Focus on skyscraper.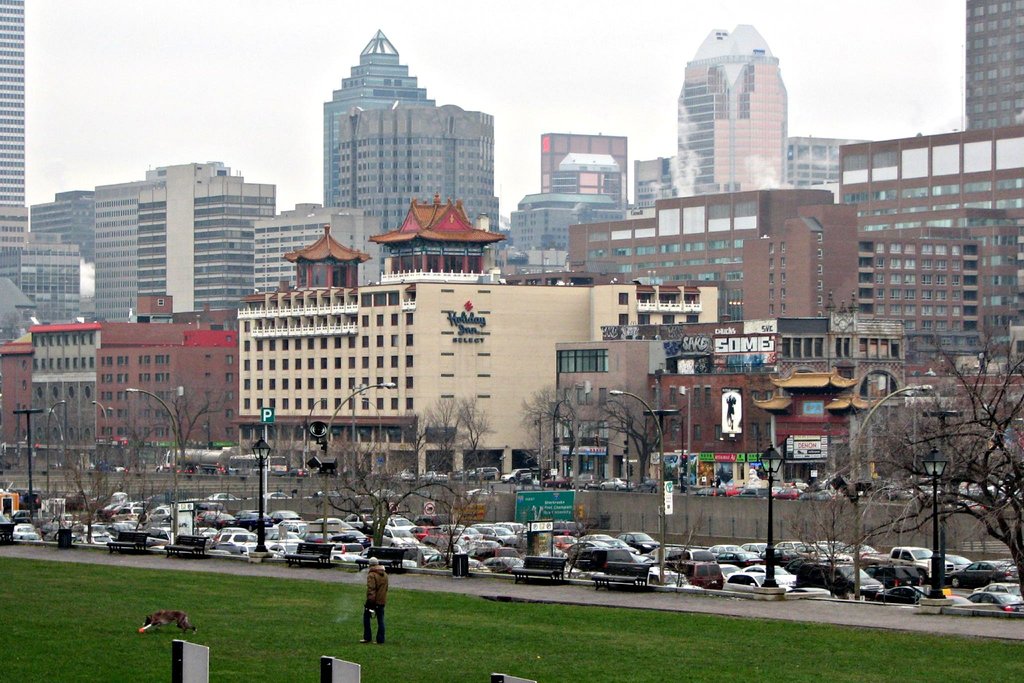
Focused at box=[957, 0, 1023, 140].
